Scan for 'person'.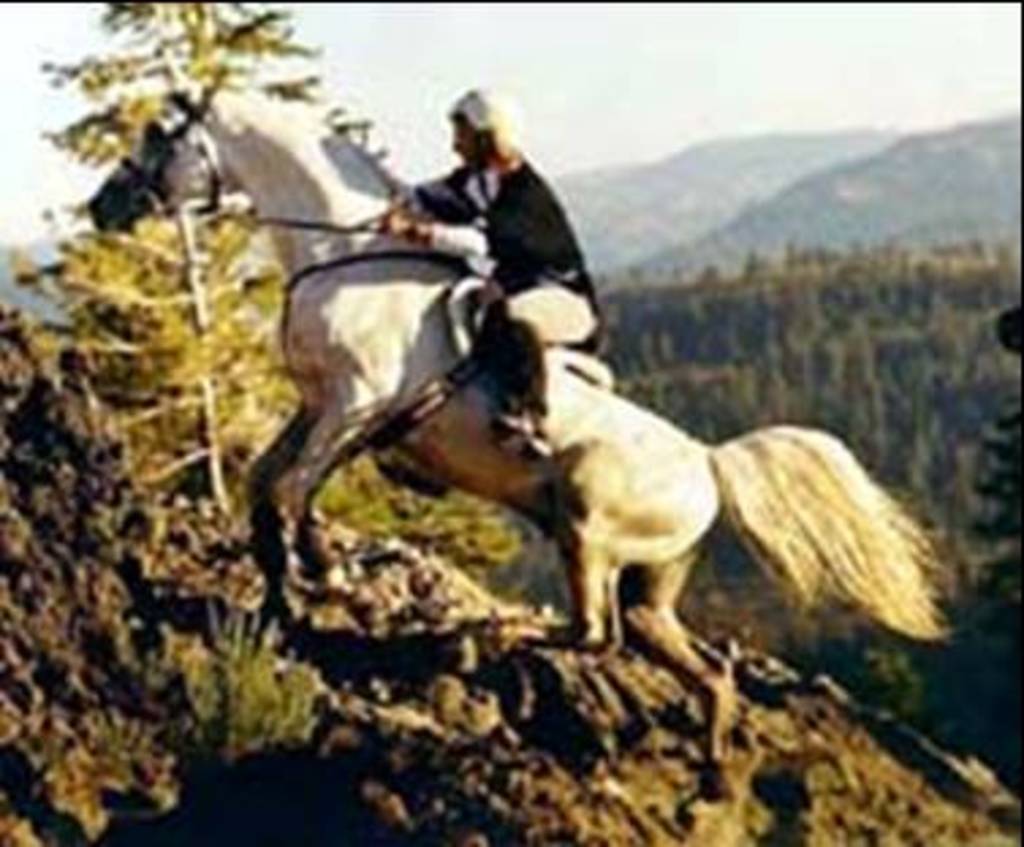
Scan result: left=405, top=68, right=587, bottom=383.
